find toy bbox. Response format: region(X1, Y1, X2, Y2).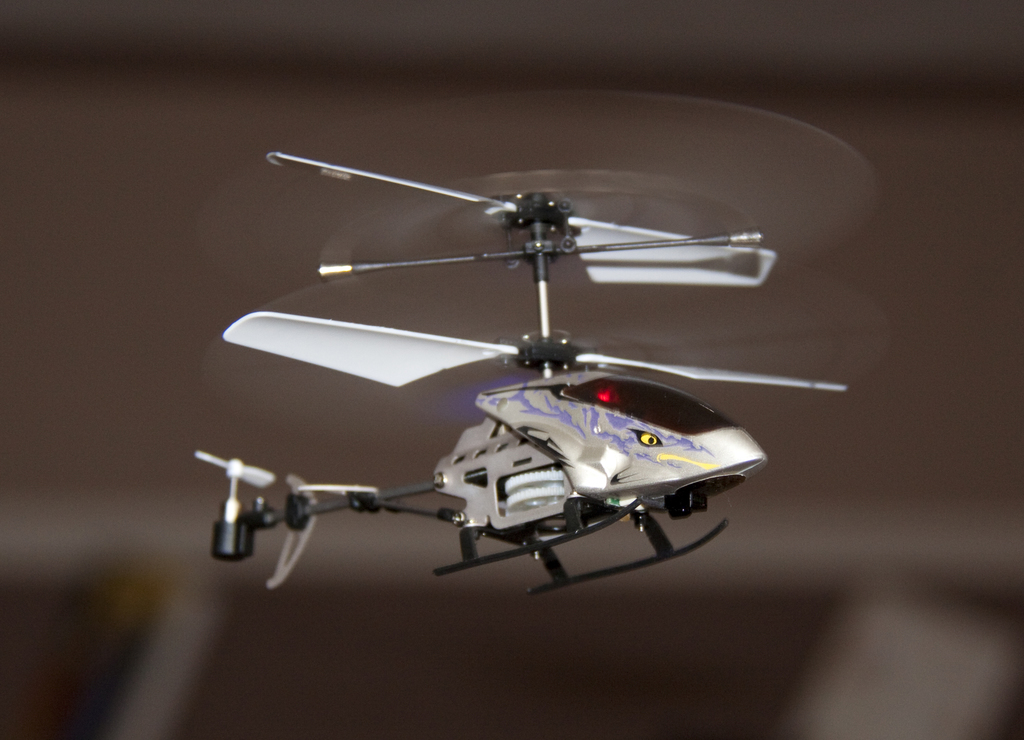
region(193, 147, 812, 564).
